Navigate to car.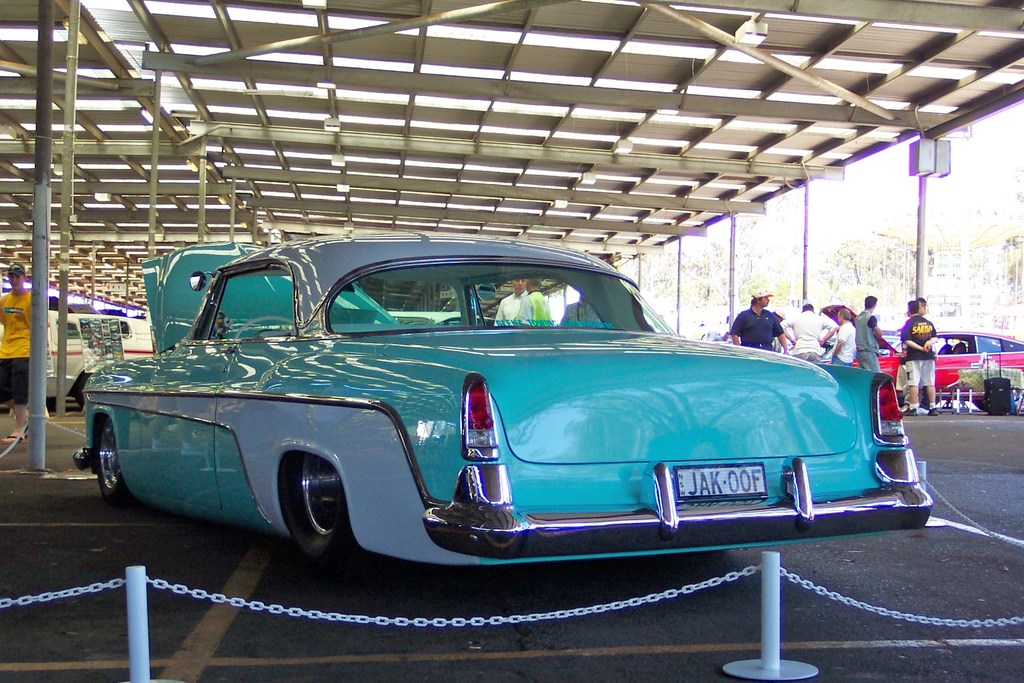
Navigation target: 66, 226, 934, 580.
